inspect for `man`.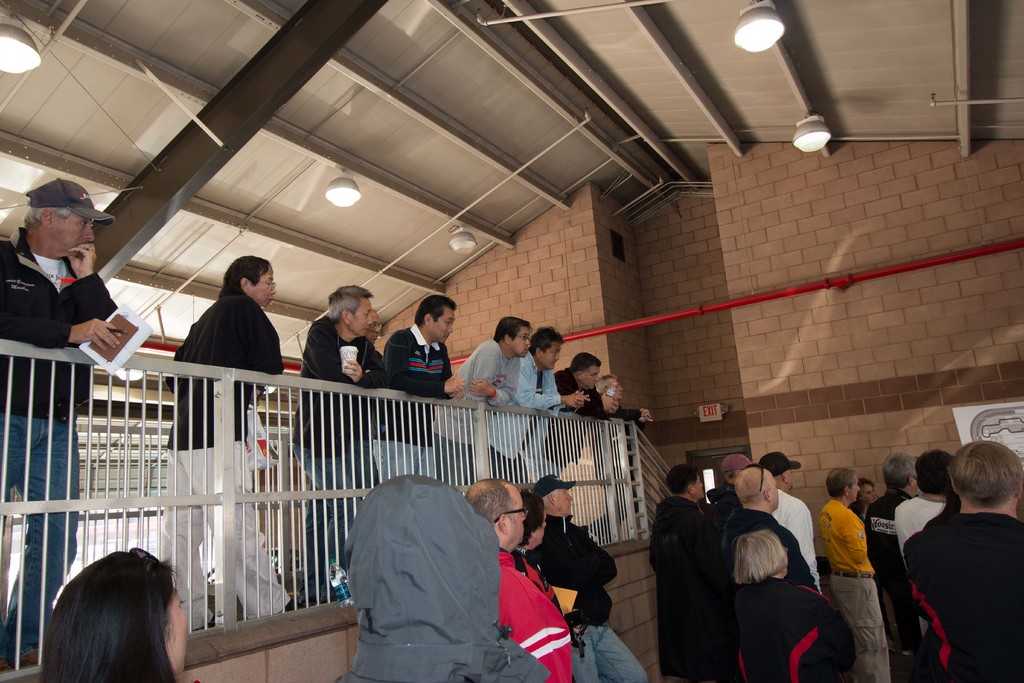
Inspection: [550,371,653,472].
